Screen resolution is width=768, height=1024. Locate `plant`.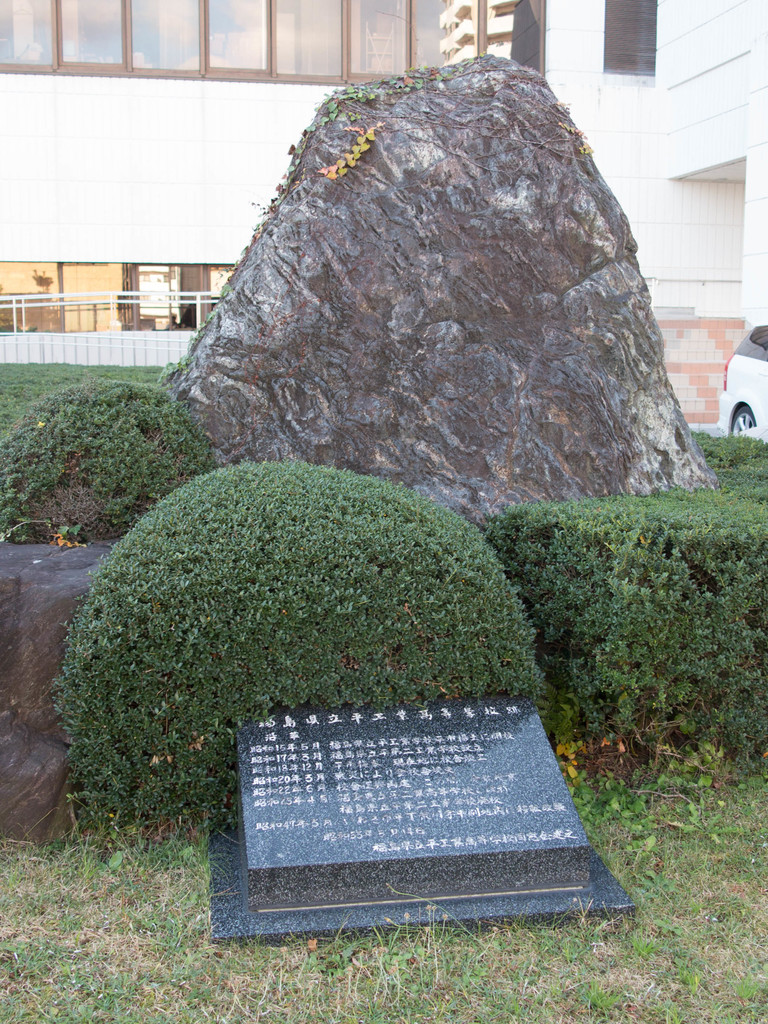
{"x1": 486, "y1": 491, "x2": 767, "y2": 765}.
